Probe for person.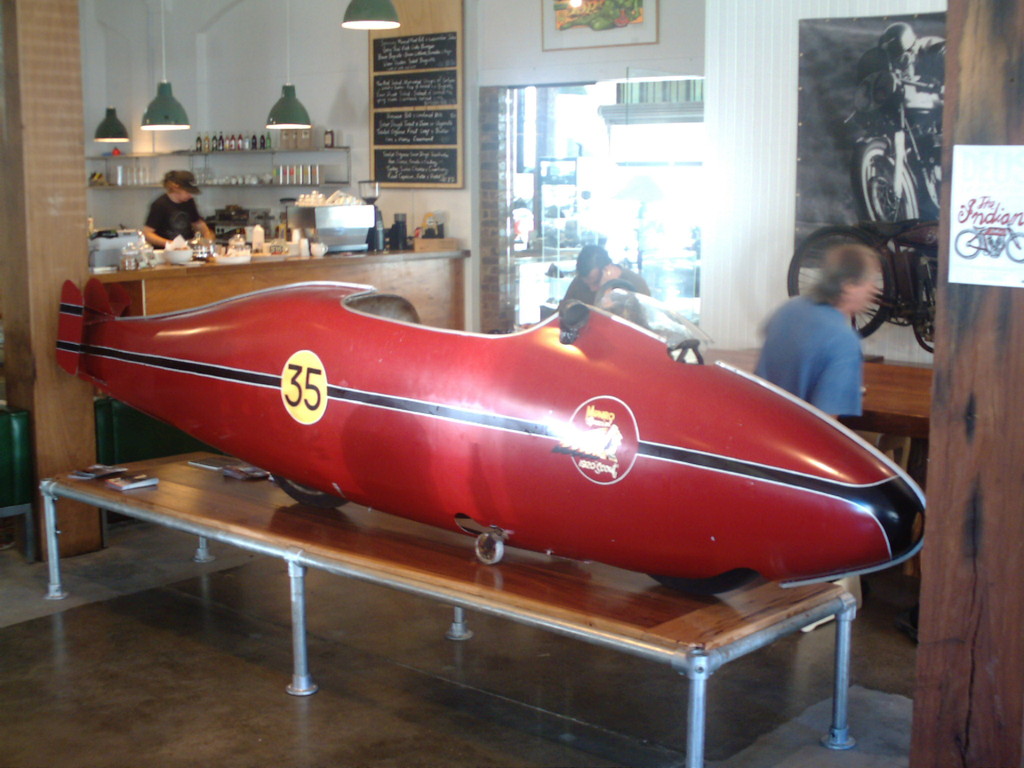
Probe result: [x1=753, y1=245, x2=888, y2=425].
